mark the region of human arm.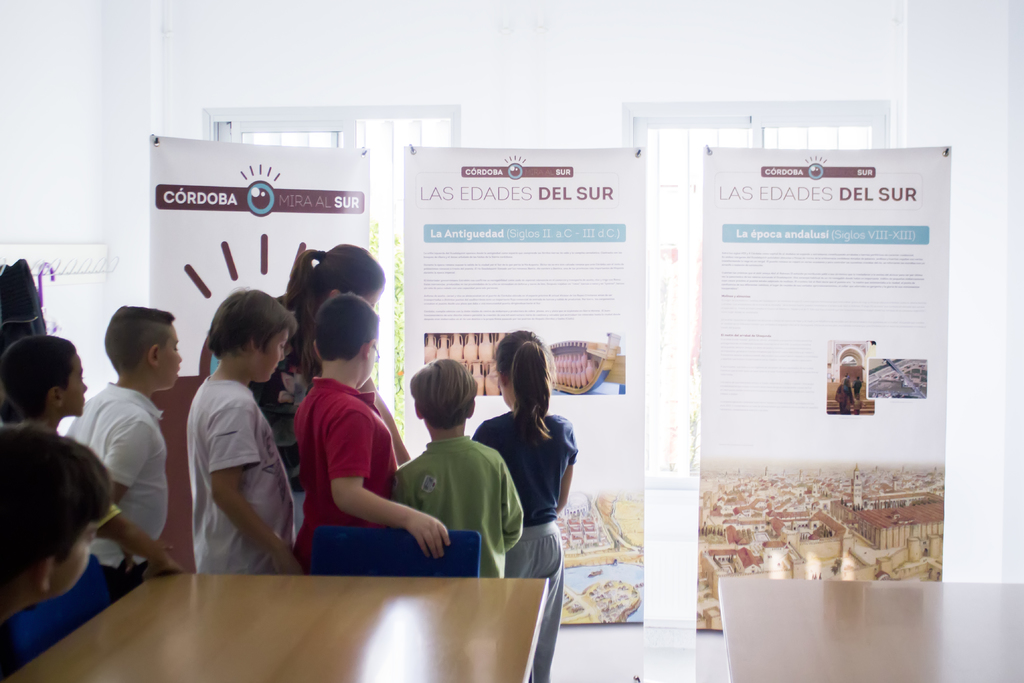
Region: (left=95, top=506, right=184, bottom=571).
